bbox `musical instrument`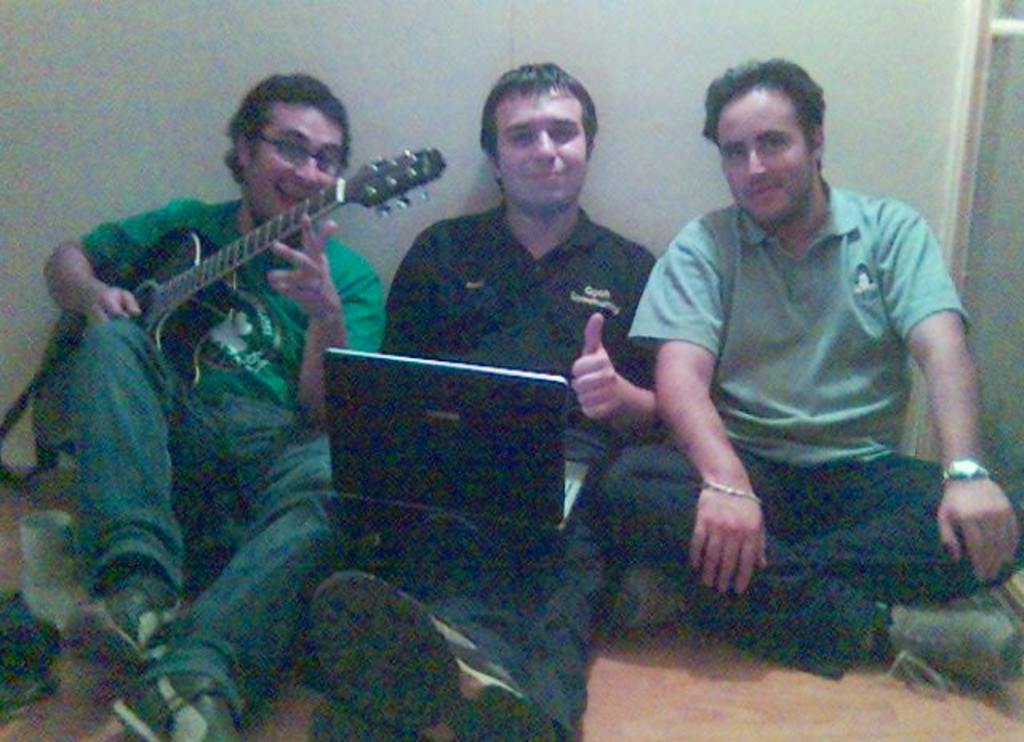
69,136,397,400
